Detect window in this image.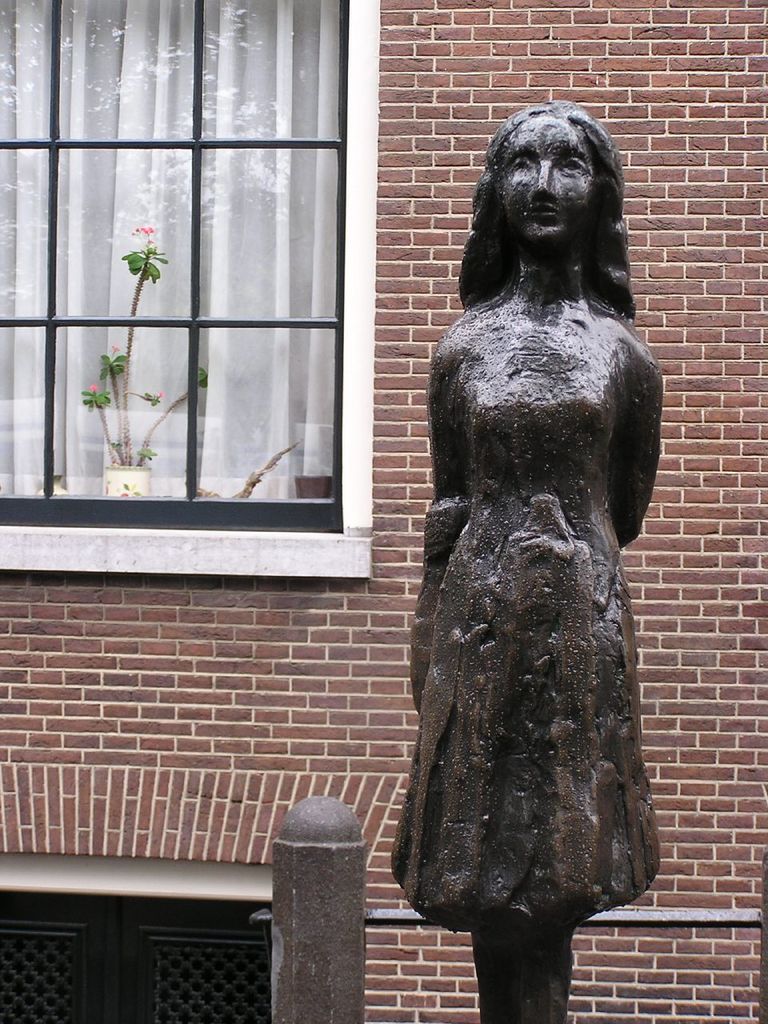
Detection: [15, 0, 386, 544].
